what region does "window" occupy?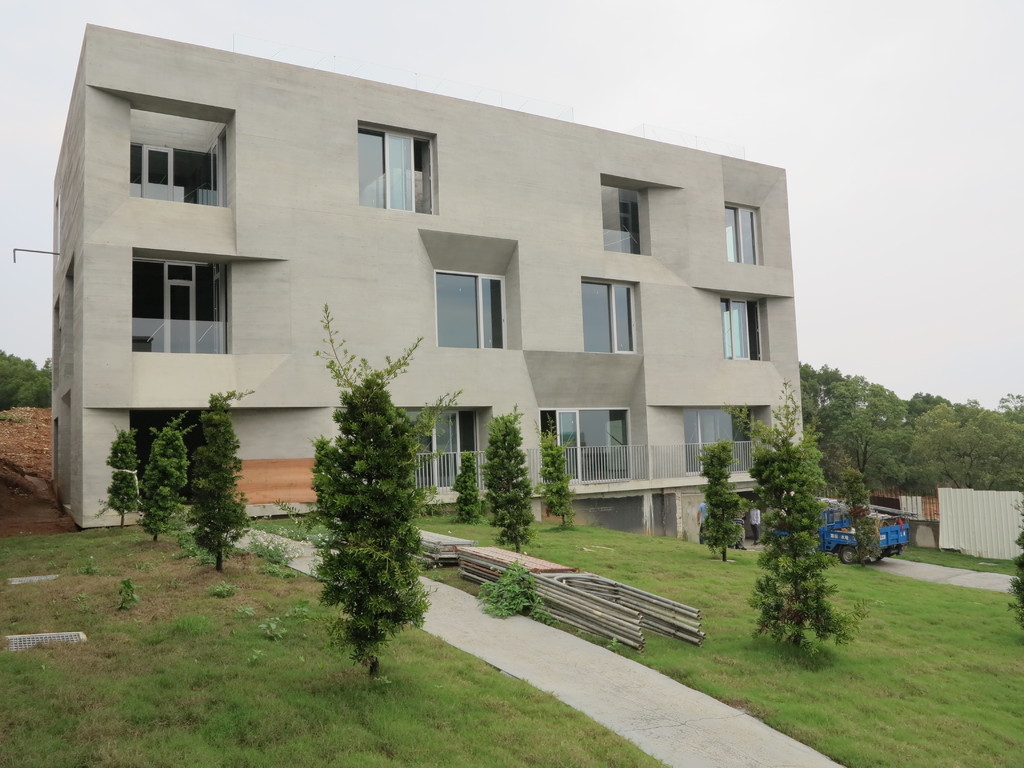
x1=602, y1=178, x2=650, y2=259.
